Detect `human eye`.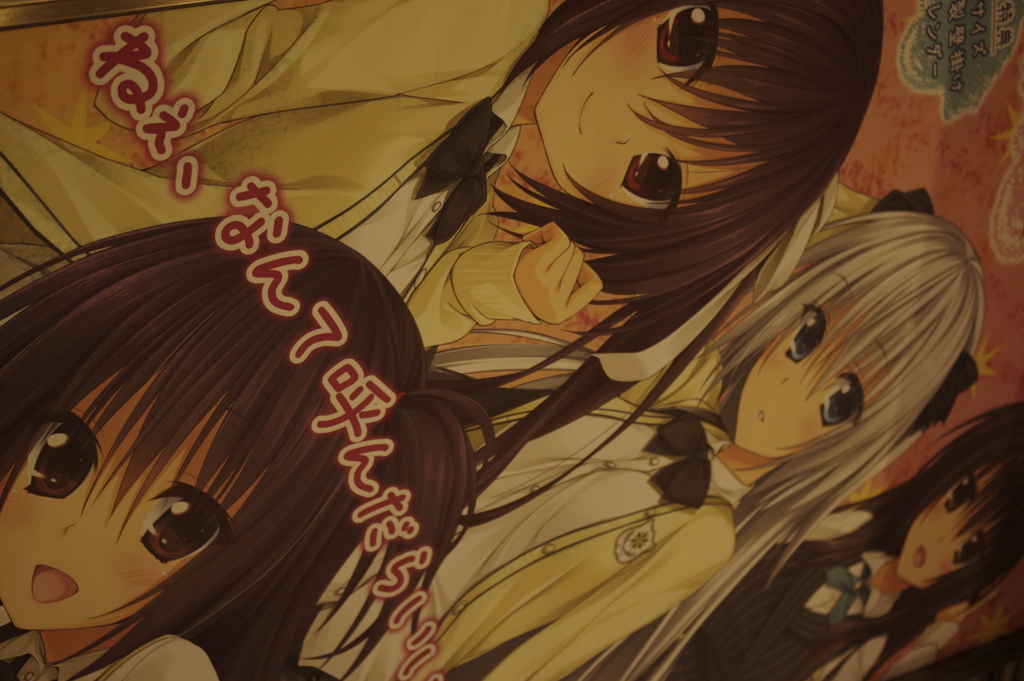
Detected at rect(95, 0, 287, 131).
